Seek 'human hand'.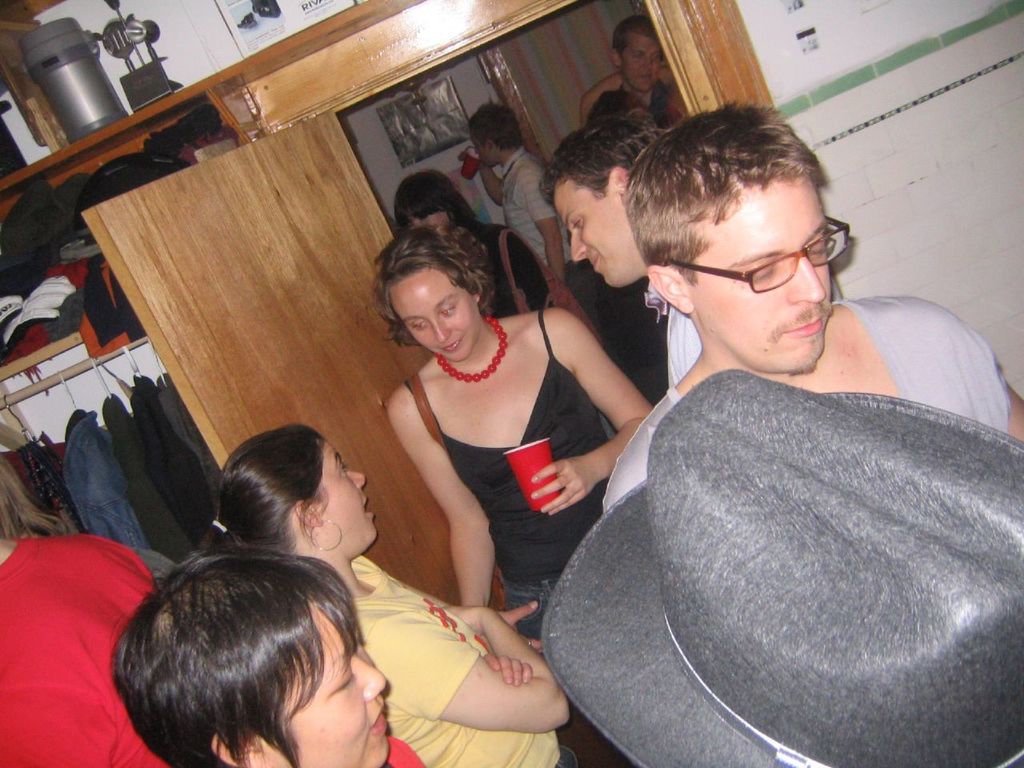
[458,149,471,165].
